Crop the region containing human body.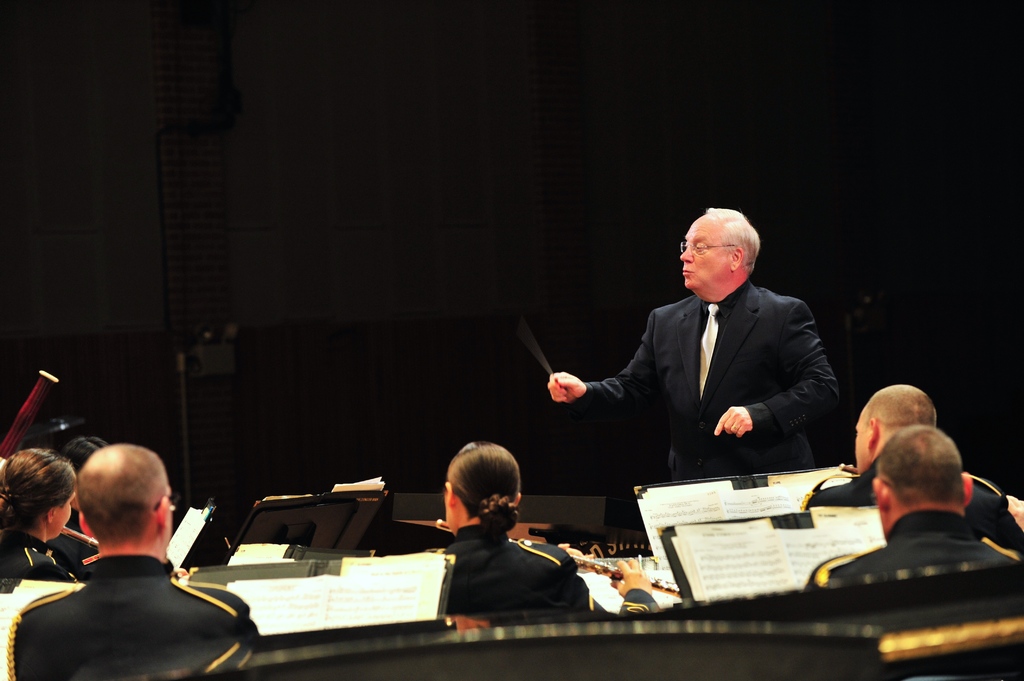
Crop region: (x1=0, y1=448, x2=77, y2=578).
